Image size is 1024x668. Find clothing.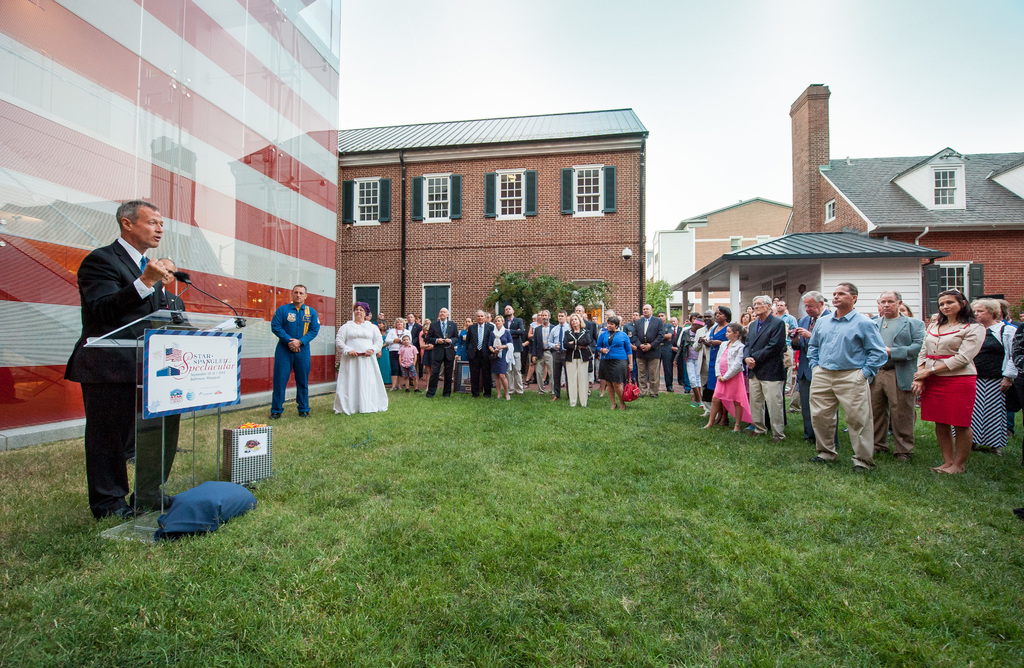
(left=390, top=322, right=417, bottom=379).
